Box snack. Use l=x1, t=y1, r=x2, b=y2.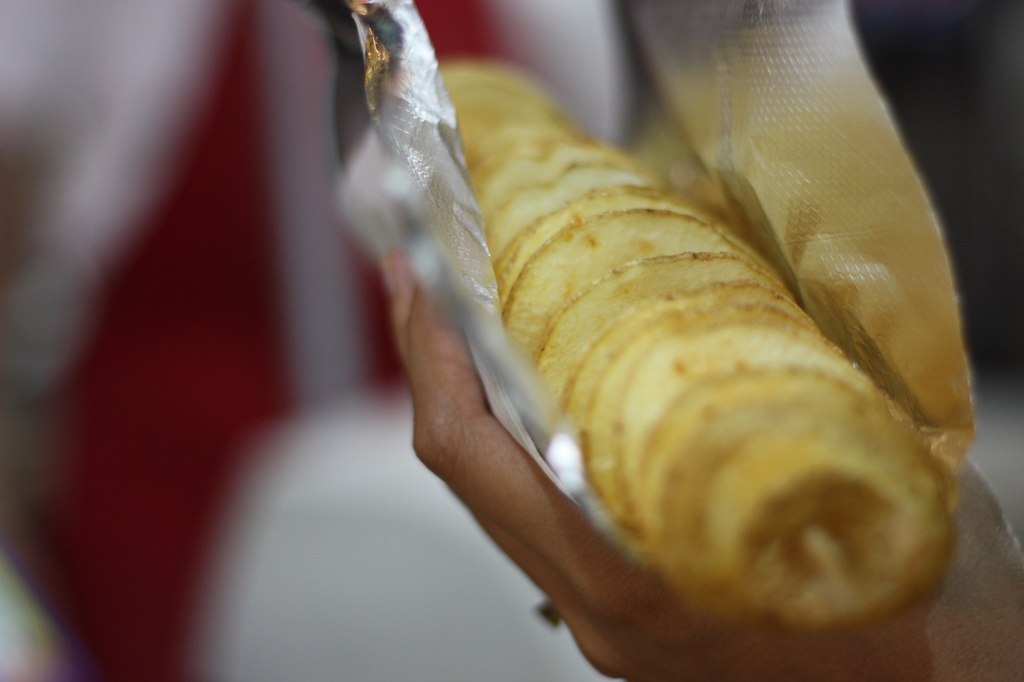
l=361, t=49, r=937, b=681.
